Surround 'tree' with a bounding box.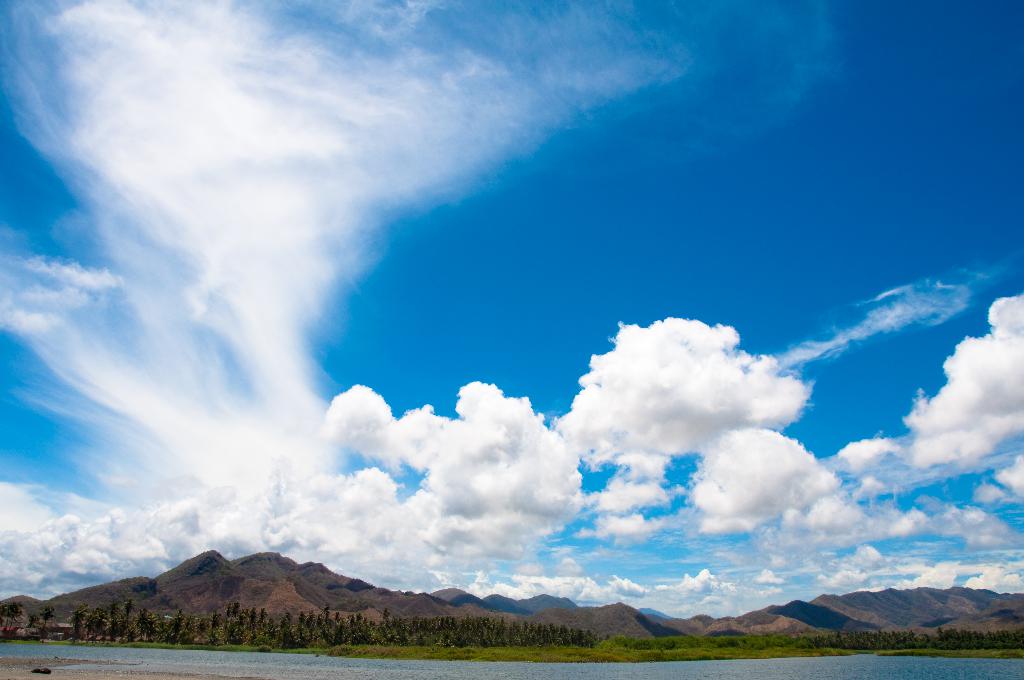
bbox(33, 606, 60, 638).
